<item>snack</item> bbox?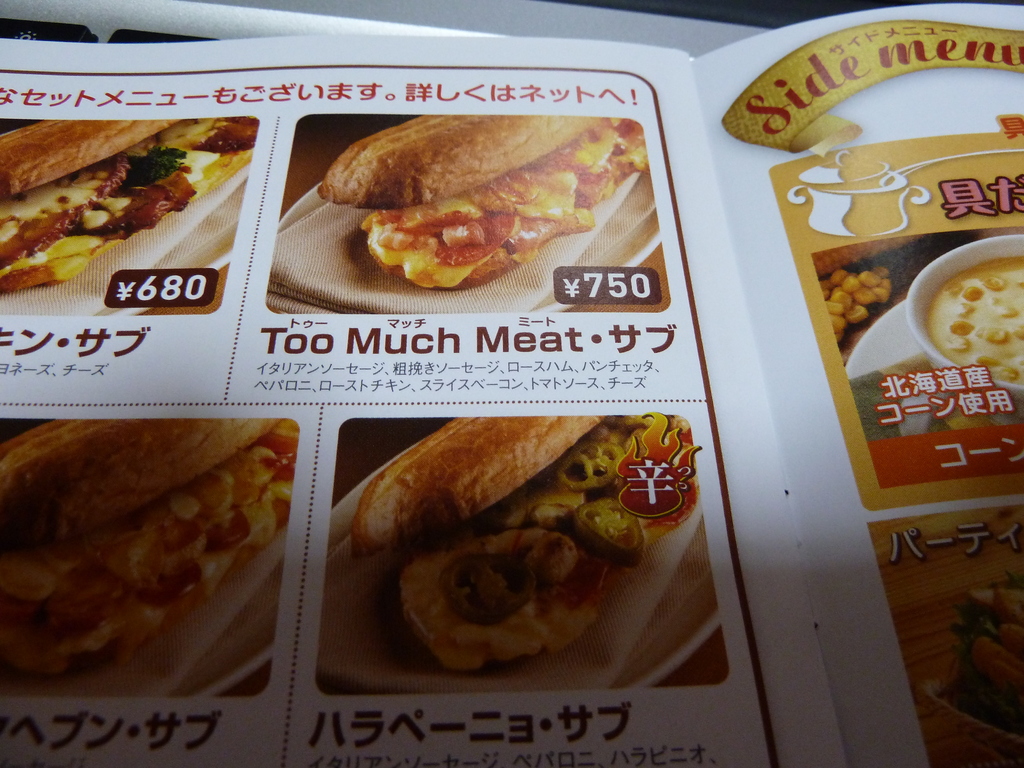
(1, 417, 300, 676)
